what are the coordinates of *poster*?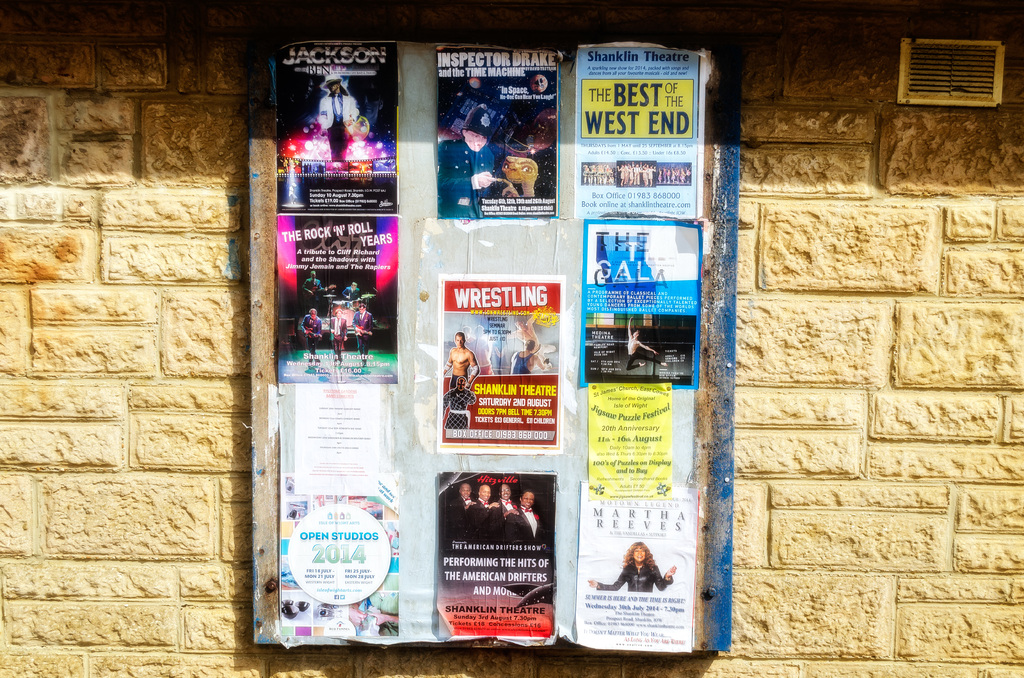
(275, 212, 398, 380).
